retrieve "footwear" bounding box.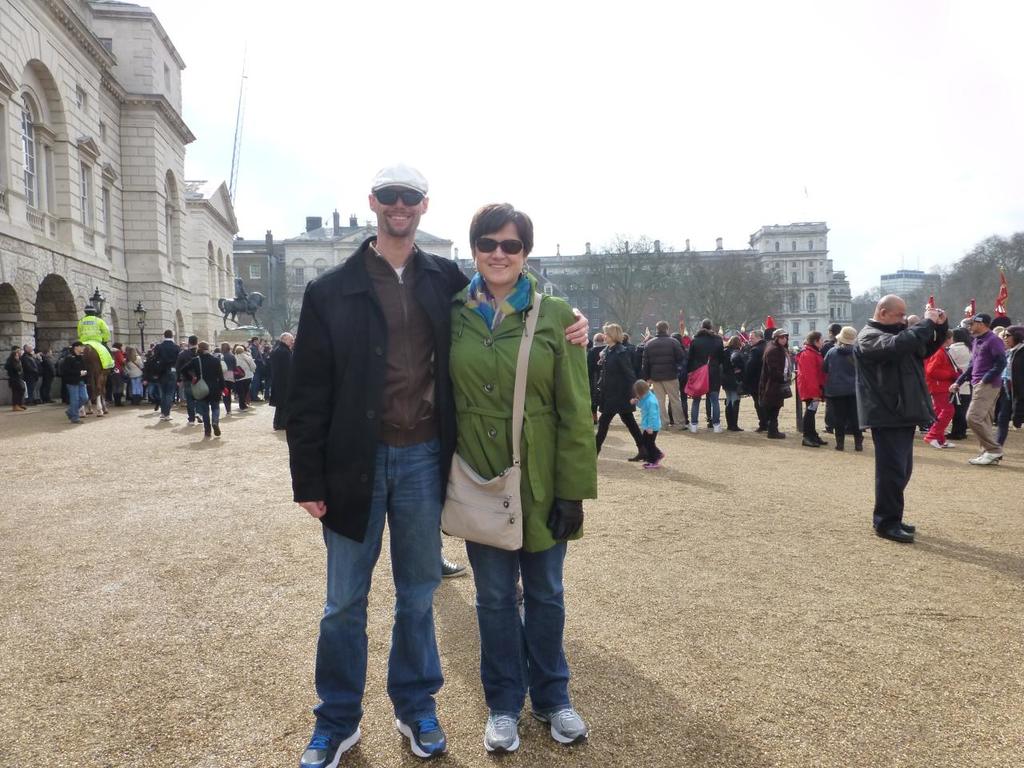
Bounding box: BBox(643, 454, 663, 470).
